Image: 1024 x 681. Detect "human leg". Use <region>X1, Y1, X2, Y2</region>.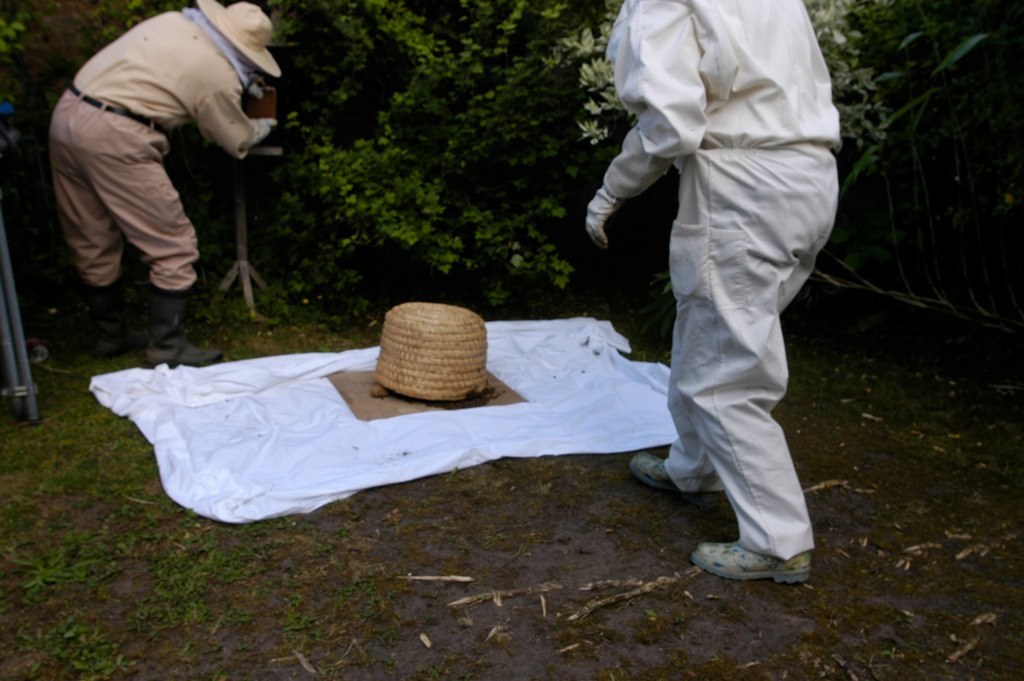
<region>697, 145, 834, 581</region>.
